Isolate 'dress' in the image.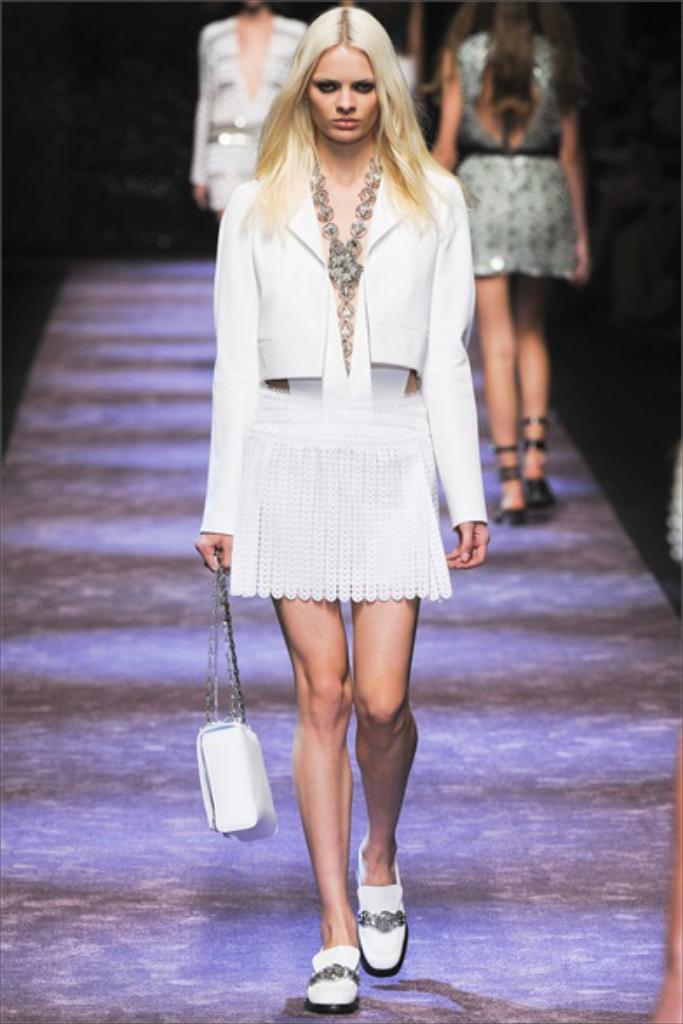
Isolated region: detection(188, 14, 308, 212).
